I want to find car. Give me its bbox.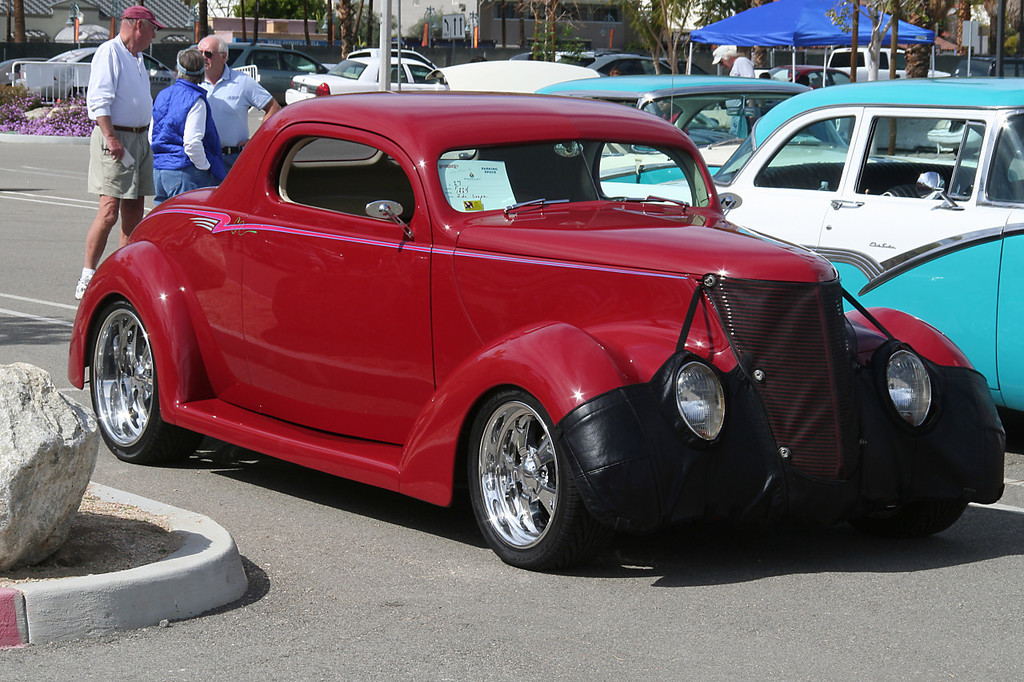
bbox(282, 54, 461, 103).
